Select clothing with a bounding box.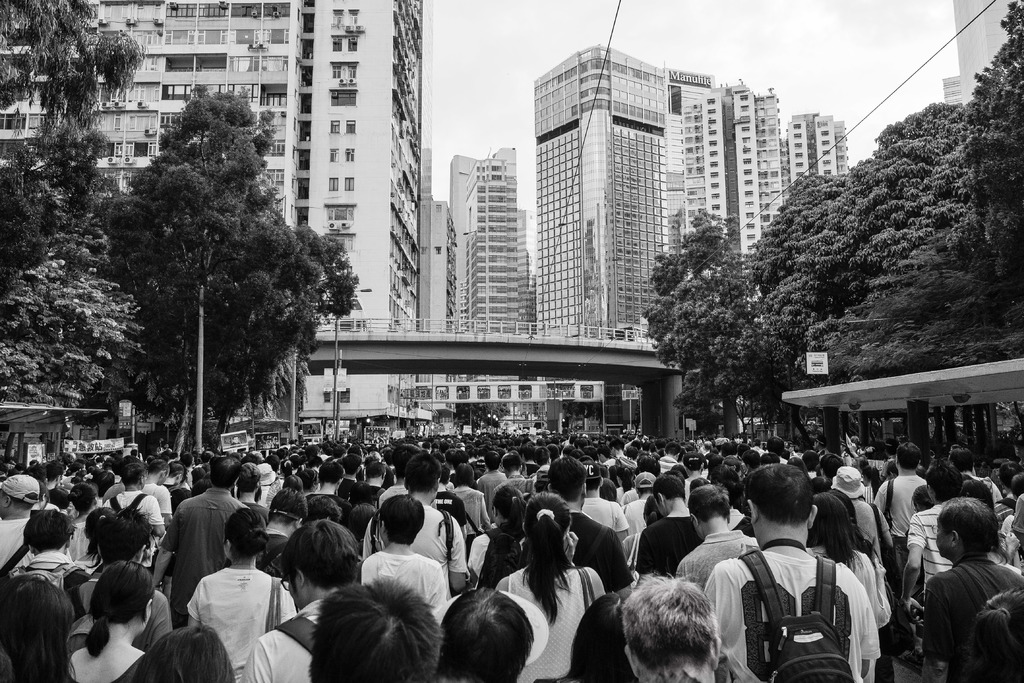
{"x1": 364, "y1": 542, "x2": 451, "y2": 616}.
